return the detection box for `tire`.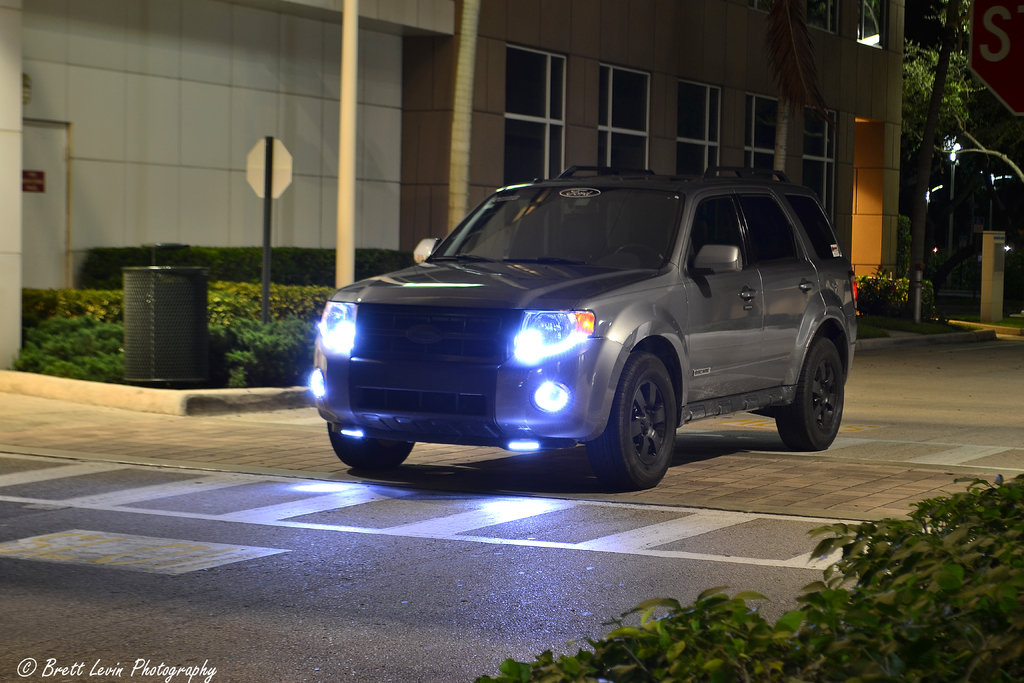
(328,423,413,470).
